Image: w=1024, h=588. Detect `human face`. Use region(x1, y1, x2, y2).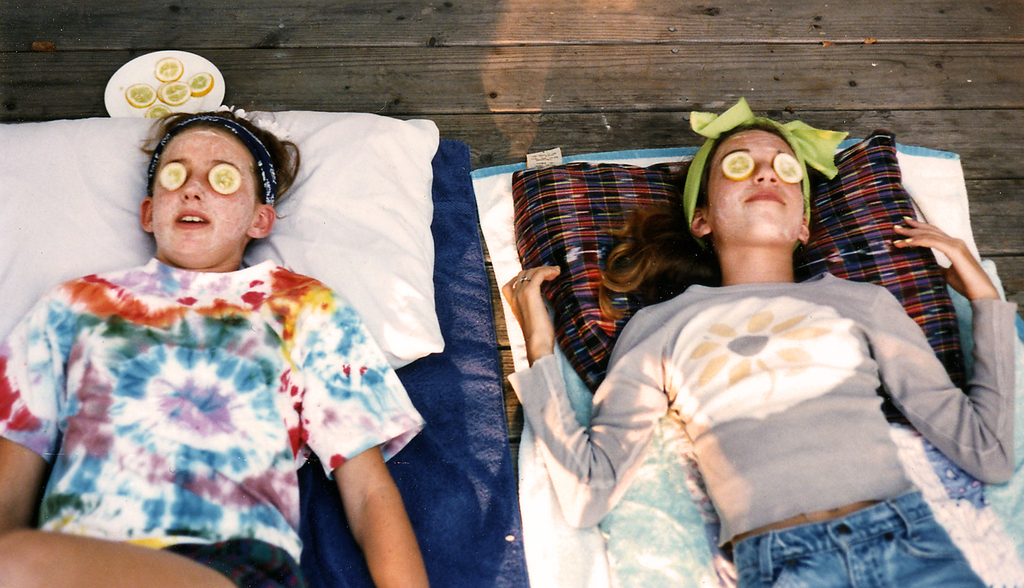
region(708, 126, 803, 252).
